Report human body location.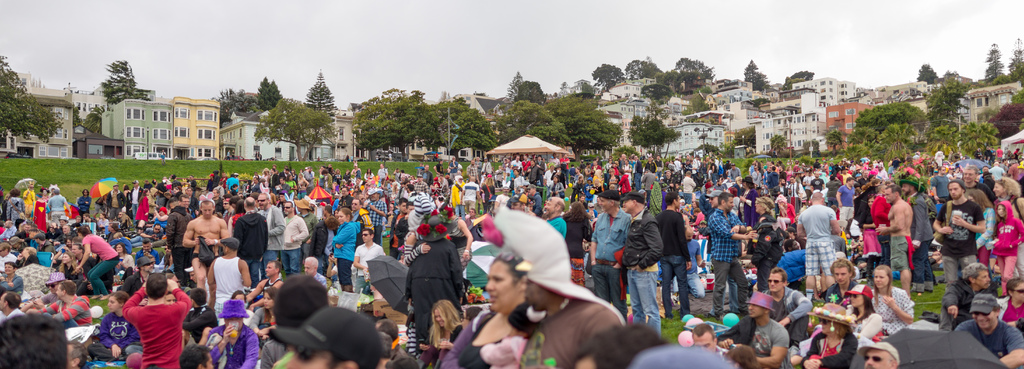
Report: bbox=(103, 183, 122, 216).
